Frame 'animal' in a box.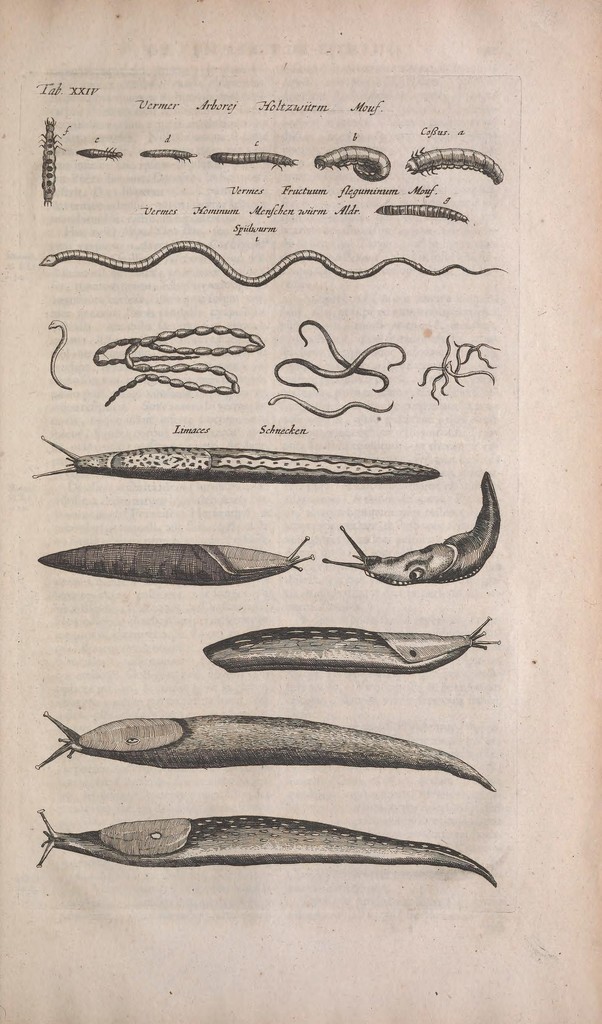
[28, 715, 503, 790].
